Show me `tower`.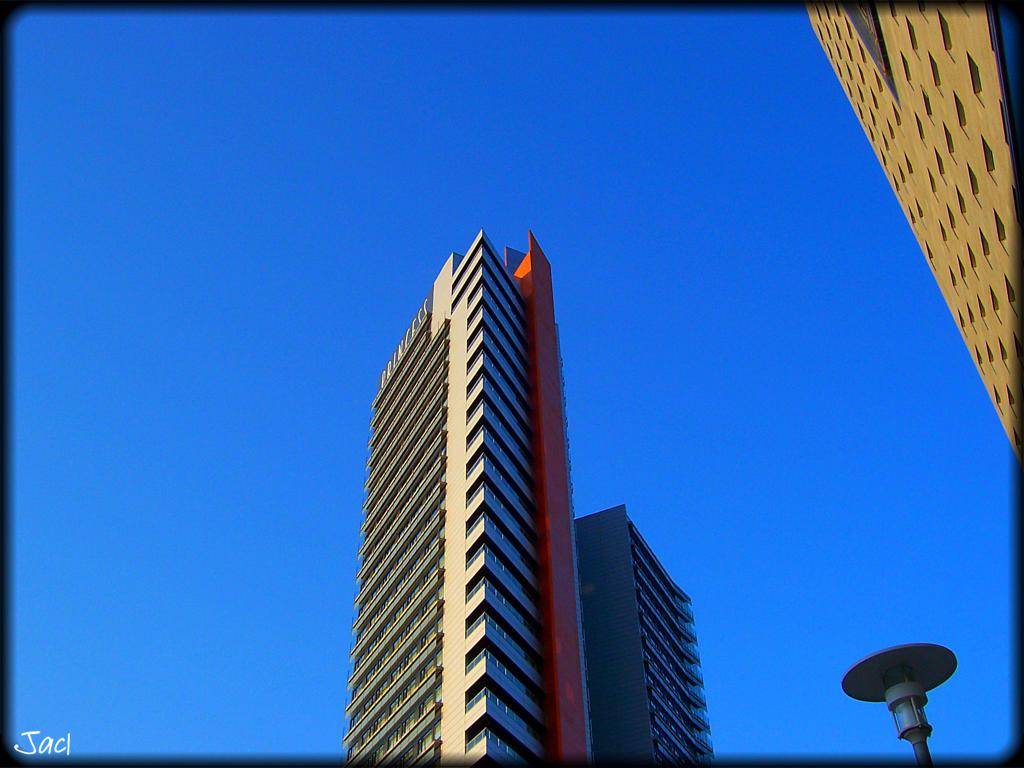
`tower` is here: detection(329, 225, 587, 767).
